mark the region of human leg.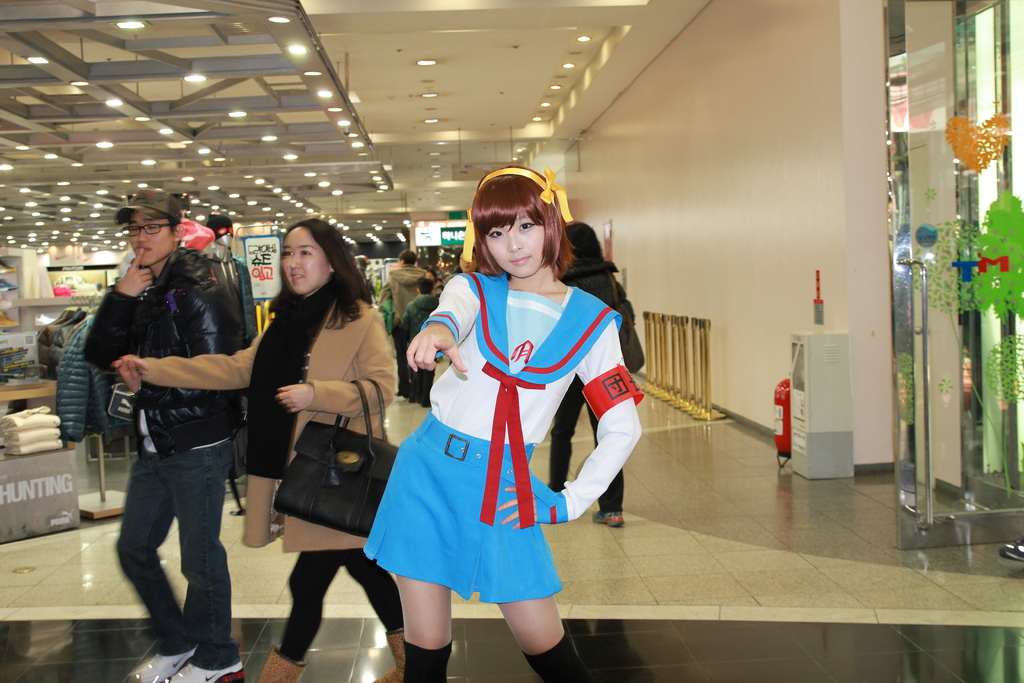
Region: bbox=[257, 539, 335, 680].
